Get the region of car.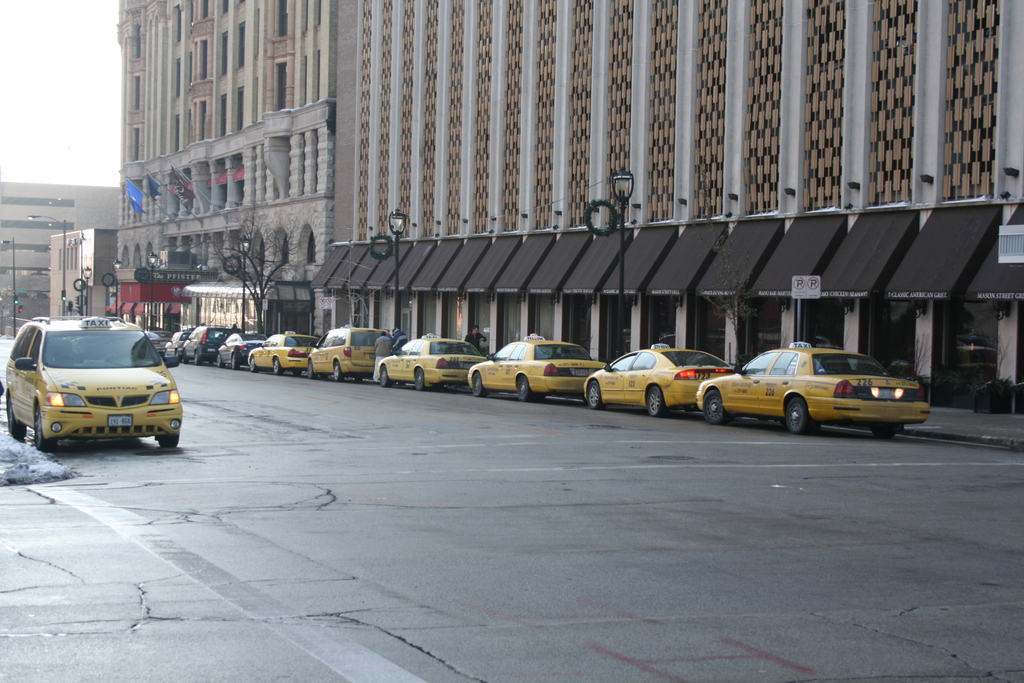
box(694, 345, 931, 434).
